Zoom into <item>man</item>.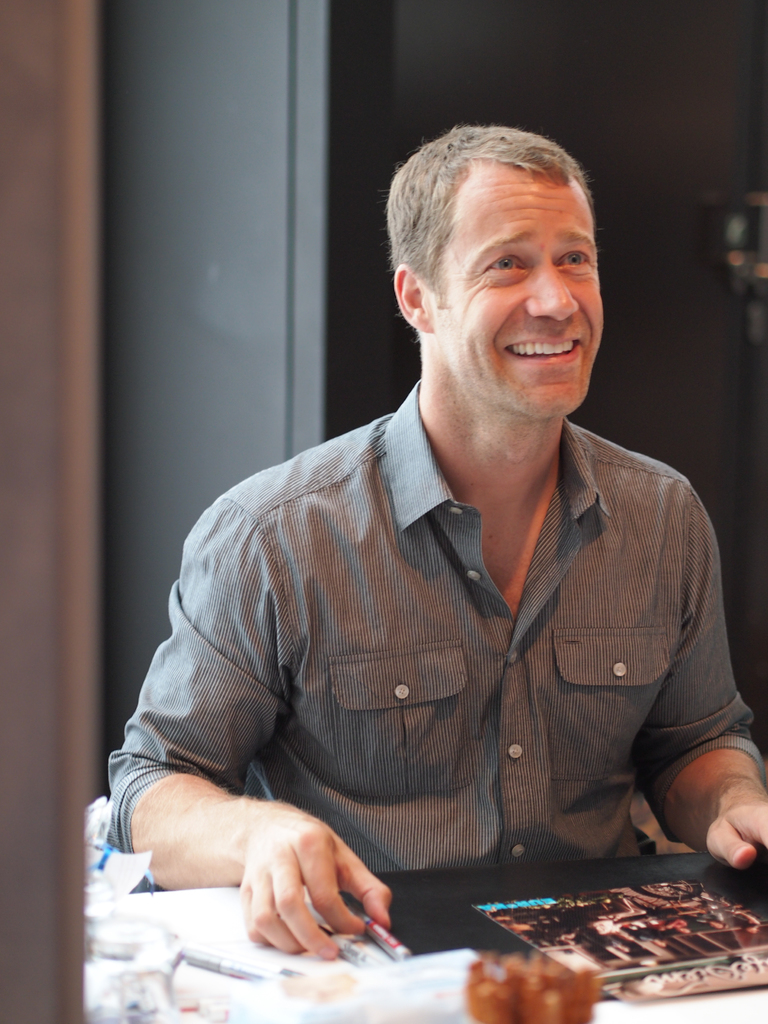
Zoom target: pyautogui.locateOnScreen(98, 127, 767, 955).
